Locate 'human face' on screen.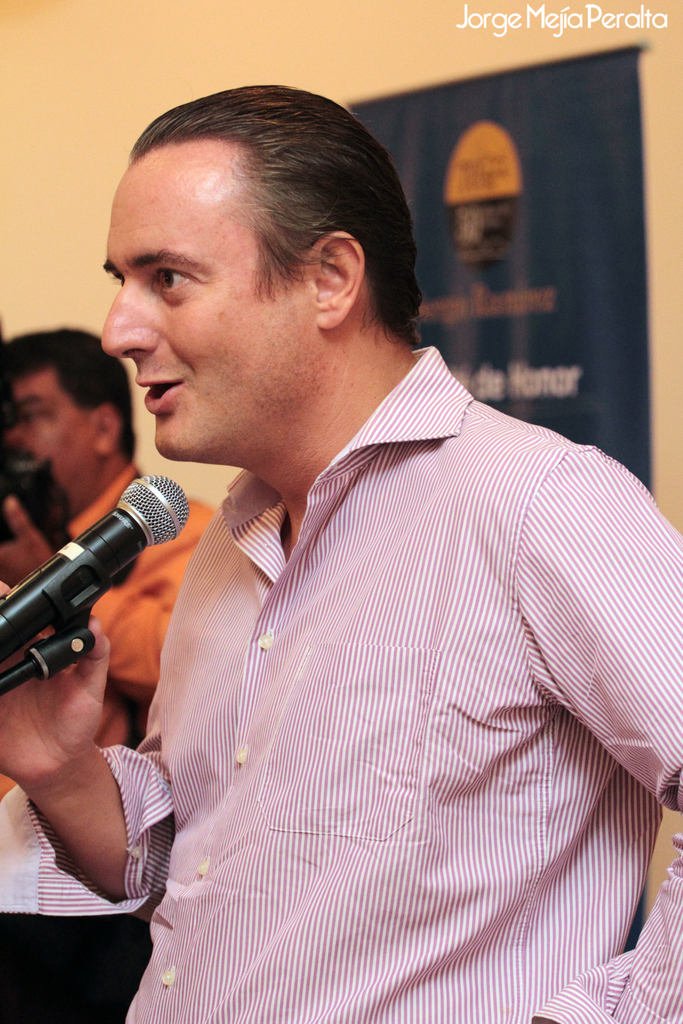
On screen at locate(95, 141, 309, 461).
